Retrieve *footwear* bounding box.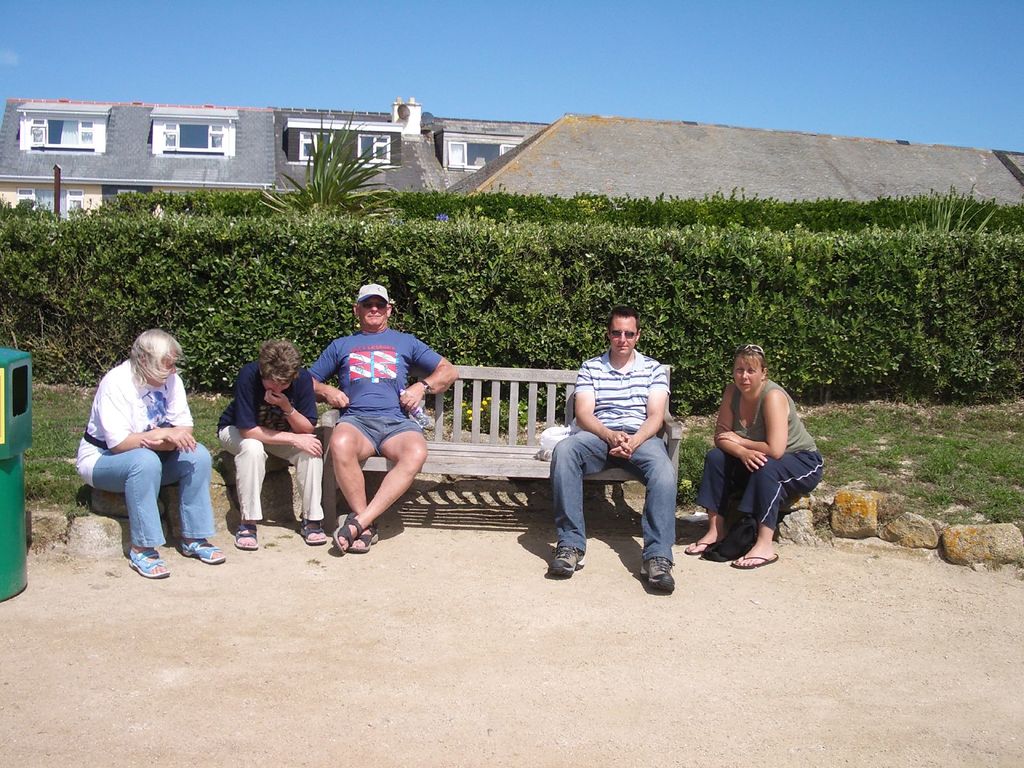
Bounding box: detection(685, 539, 723, 554).
